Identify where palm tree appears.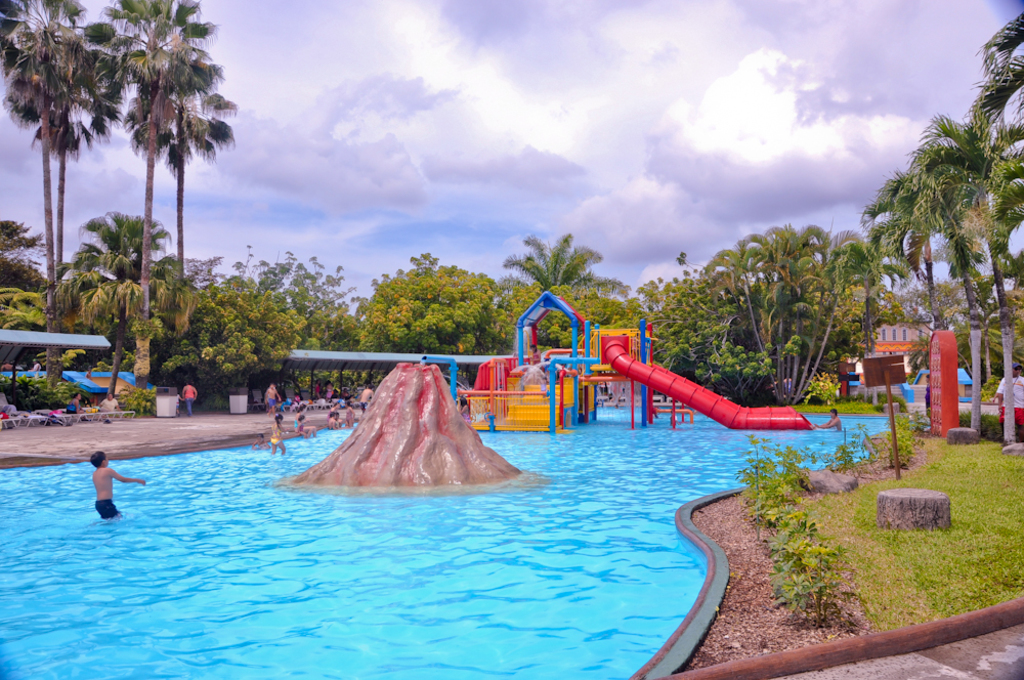
Appears at 968, 14, 1022, 171.
